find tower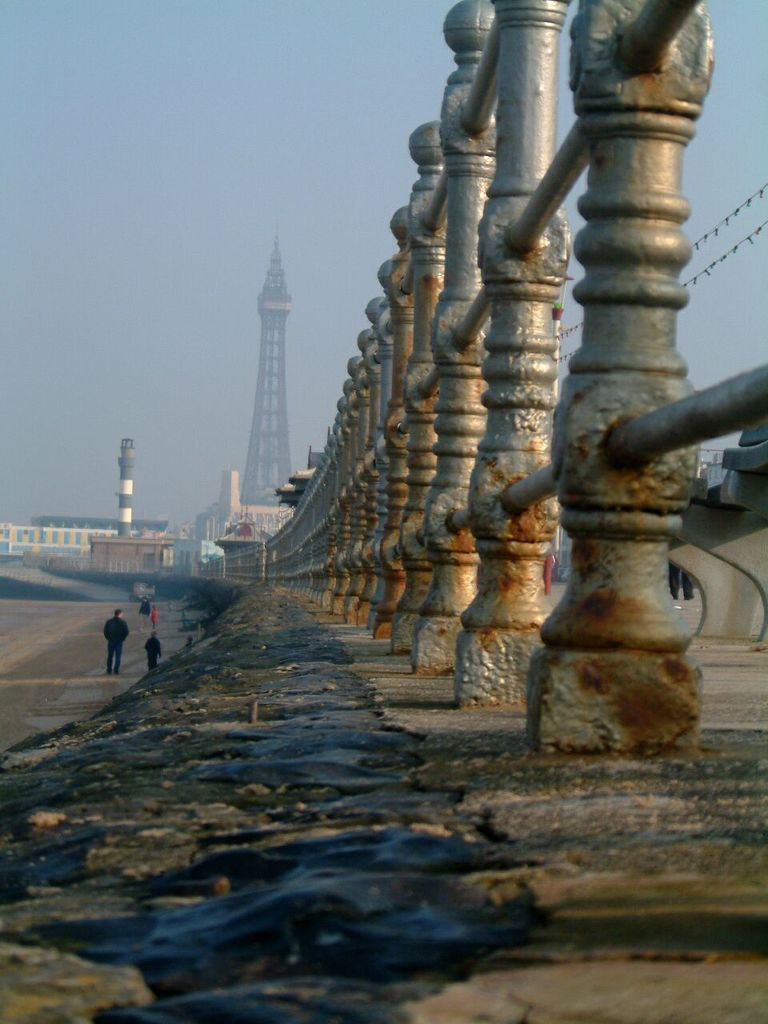
bbox=[118, 439, 136, 539]
